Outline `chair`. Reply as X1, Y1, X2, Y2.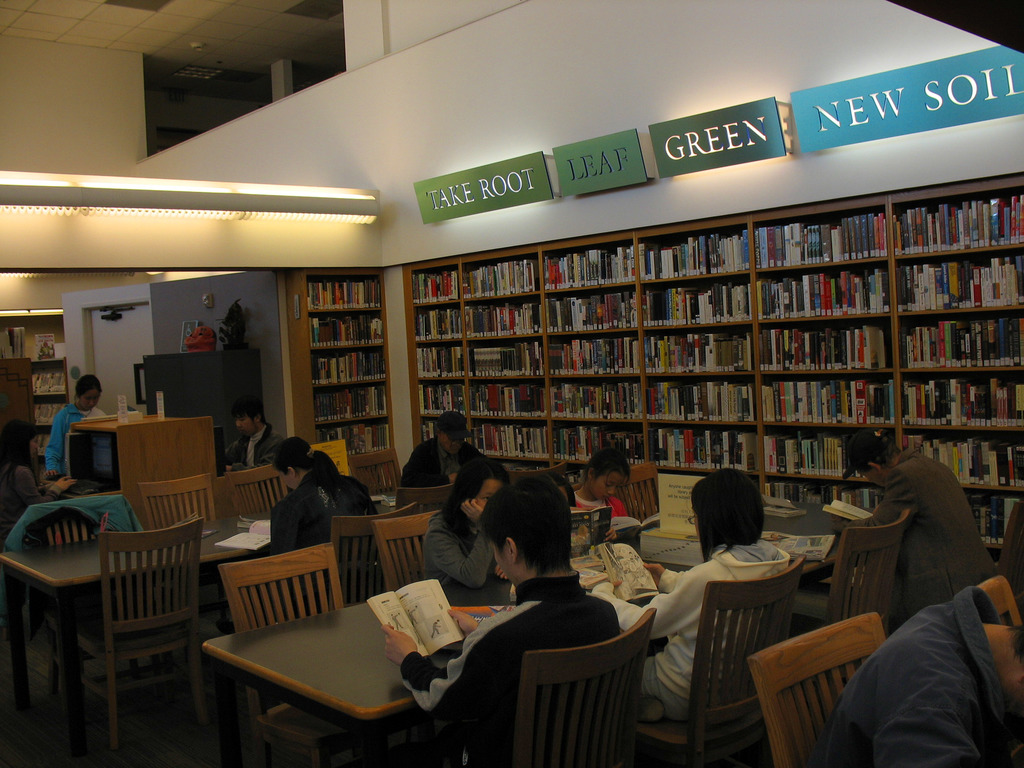
334, 501, 410, 612.
